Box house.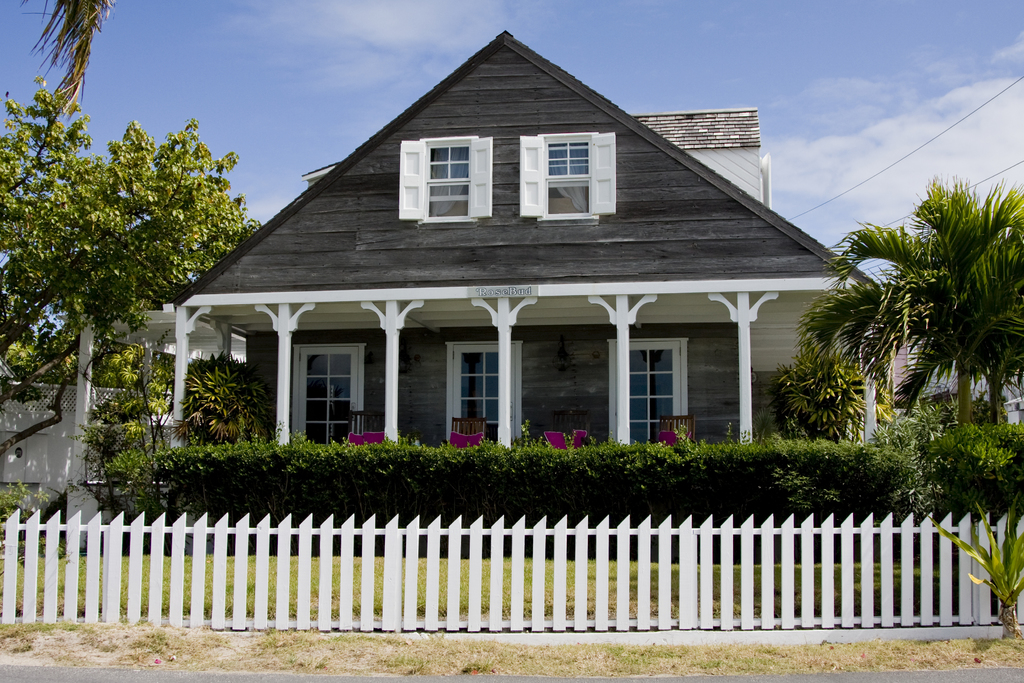
bbox=(886, 332, 1023, 424).
